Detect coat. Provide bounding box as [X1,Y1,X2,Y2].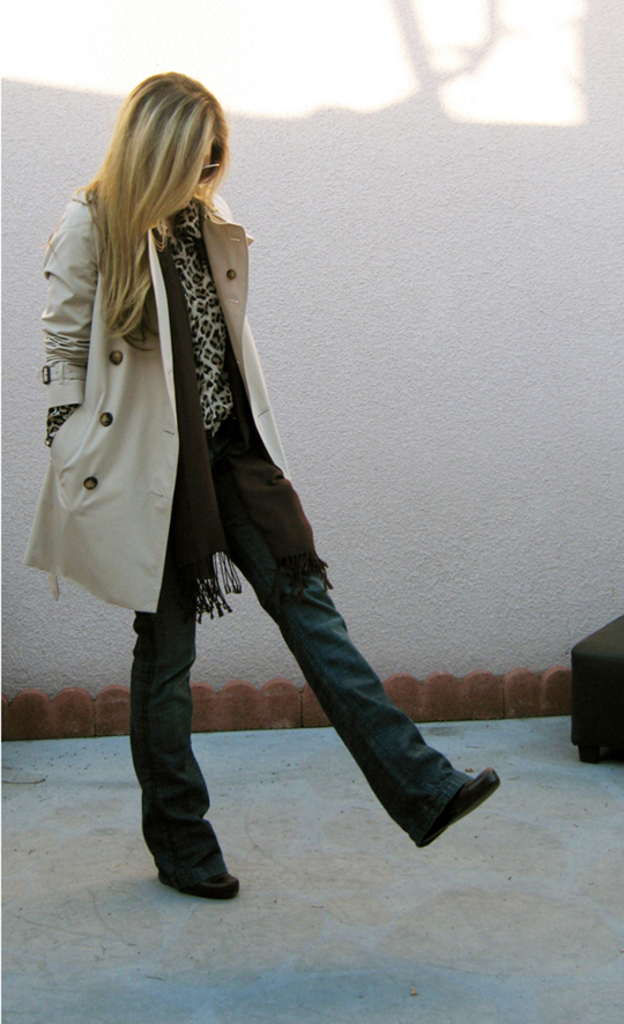
[16,168,303,624].
